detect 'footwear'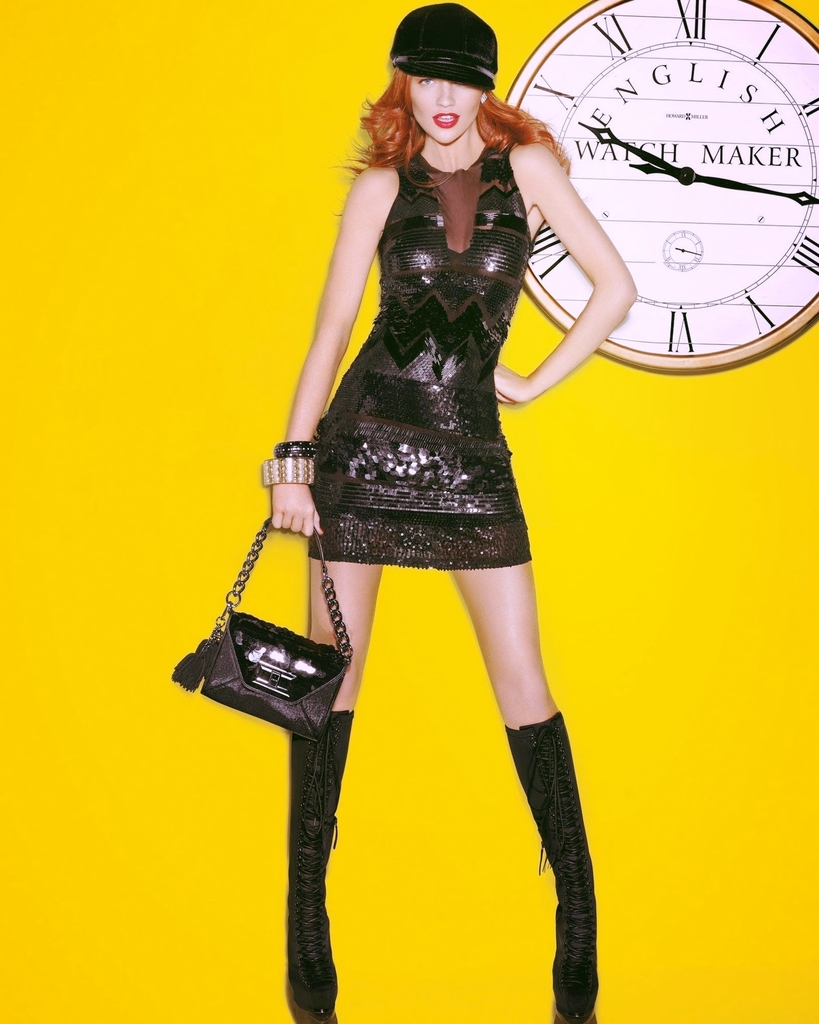
<region>285, 707, 354, 1022</region>
